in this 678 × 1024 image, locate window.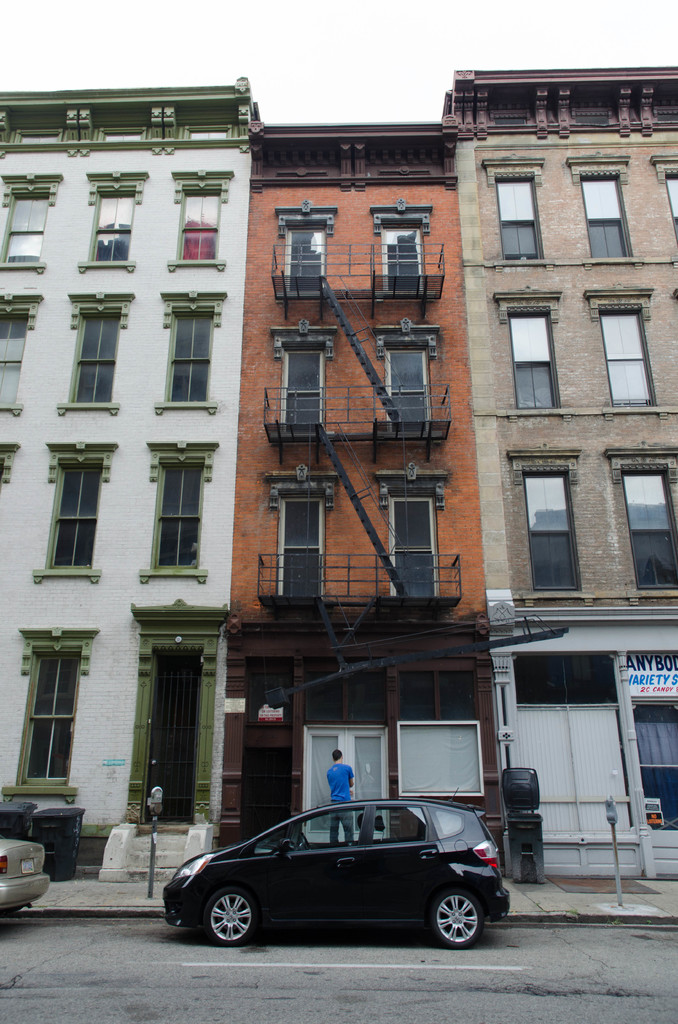
Bounding box: pyautogui.locateOnScreen(69, 310, 121, 405).
